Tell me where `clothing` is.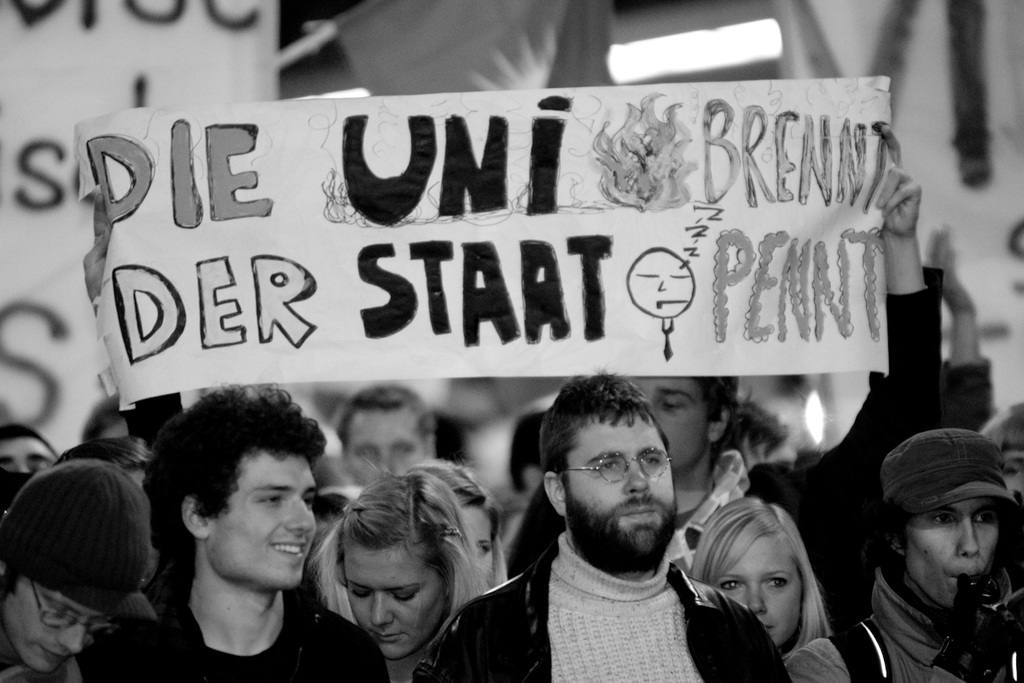
`clothing` is at 661 443 758 585.
